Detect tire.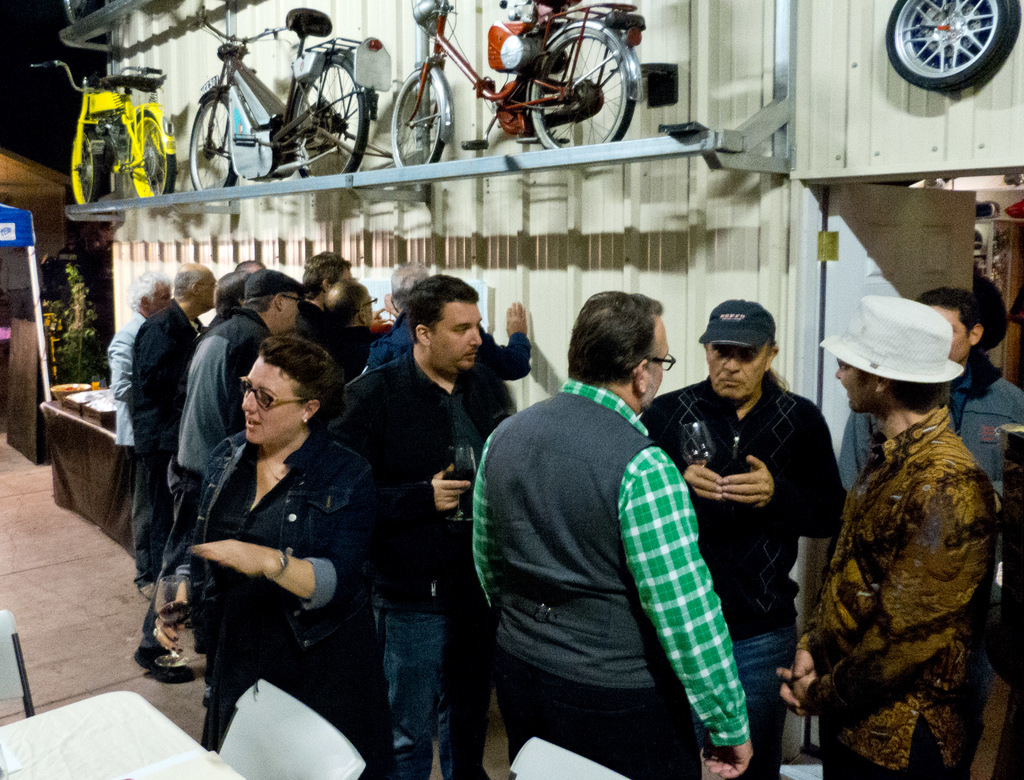
Detected at [x1=386, y1=69, x2=445, y2=175].
